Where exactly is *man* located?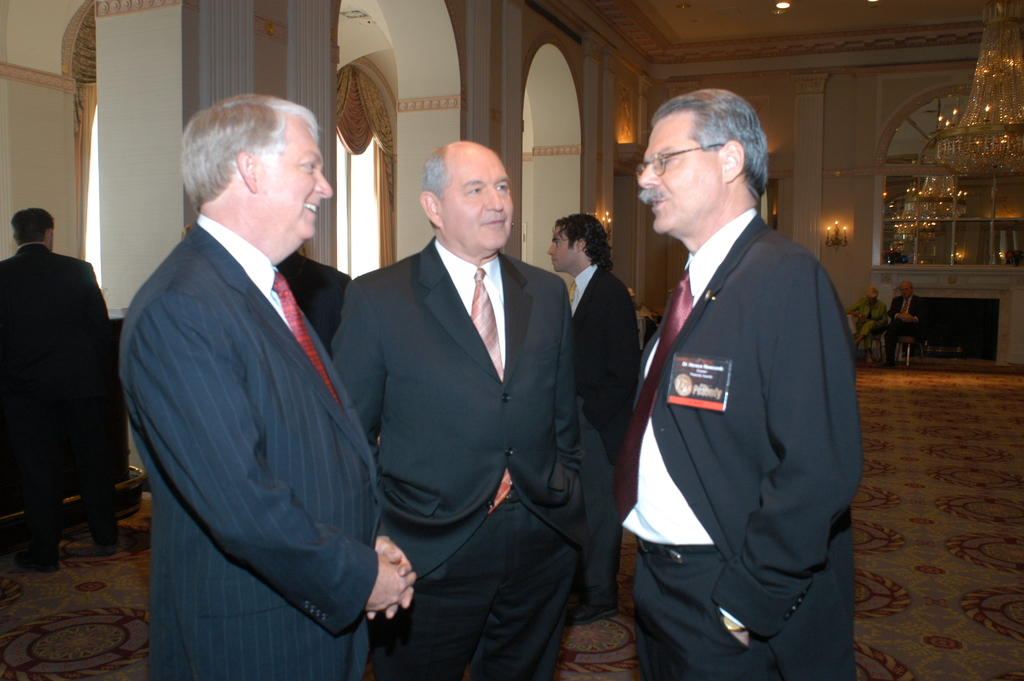
Its bounding box is rect(119, 89, 414, 680).
